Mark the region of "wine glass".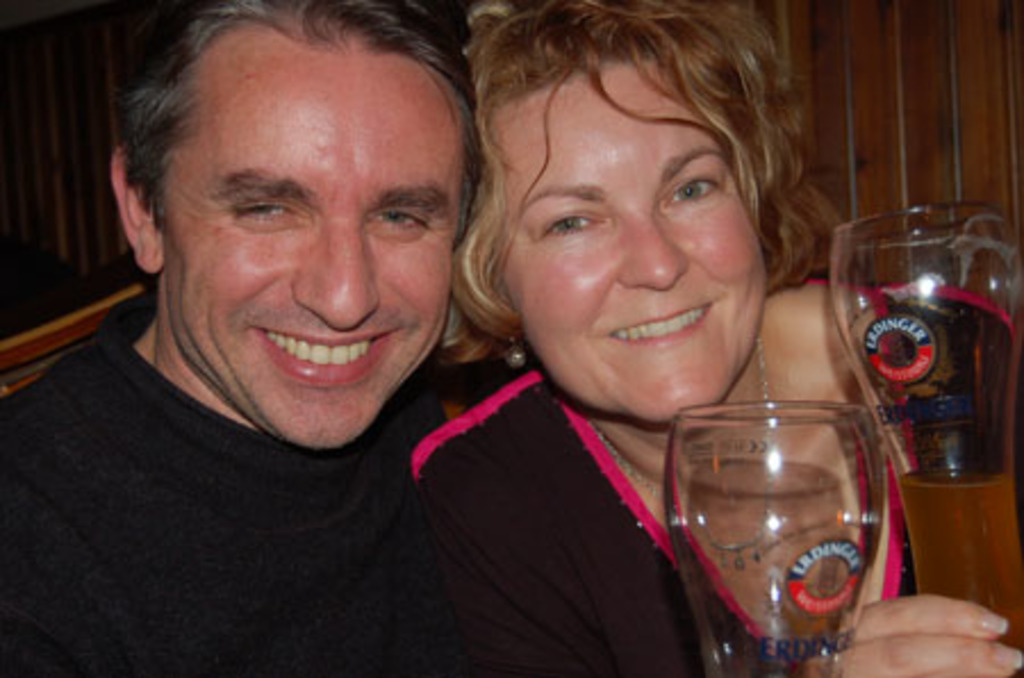
Region: l=658, t=400, r=876, b=676.
